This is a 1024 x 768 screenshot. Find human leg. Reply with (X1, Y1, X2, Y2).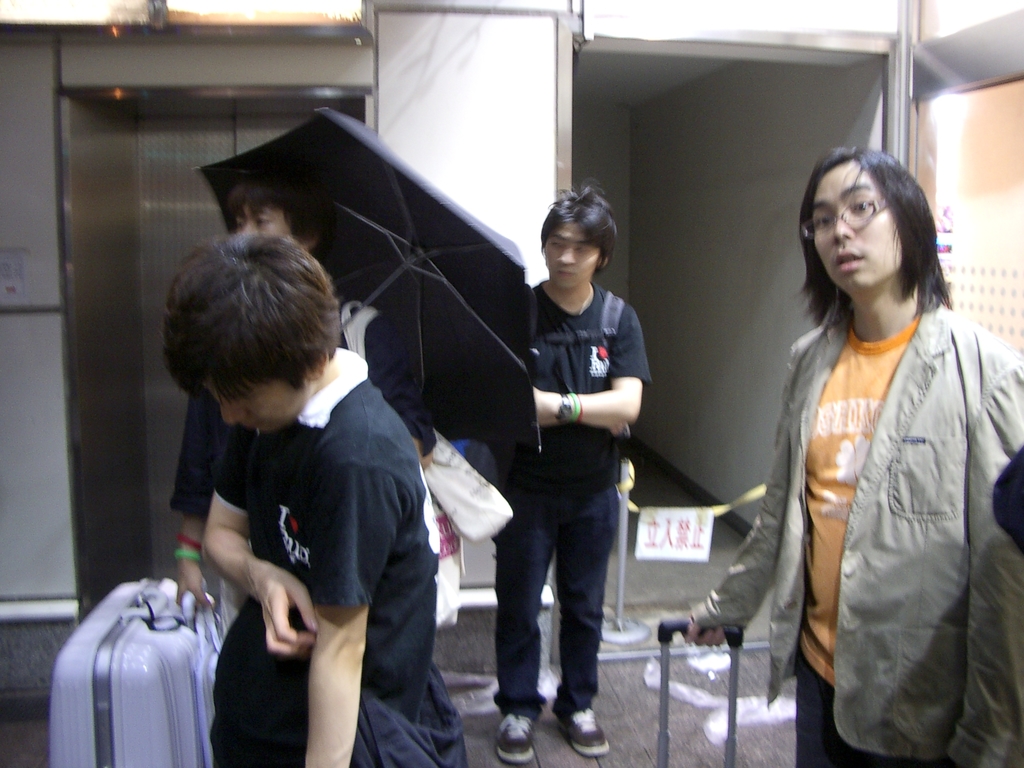
(797, 656, 848, 767).
